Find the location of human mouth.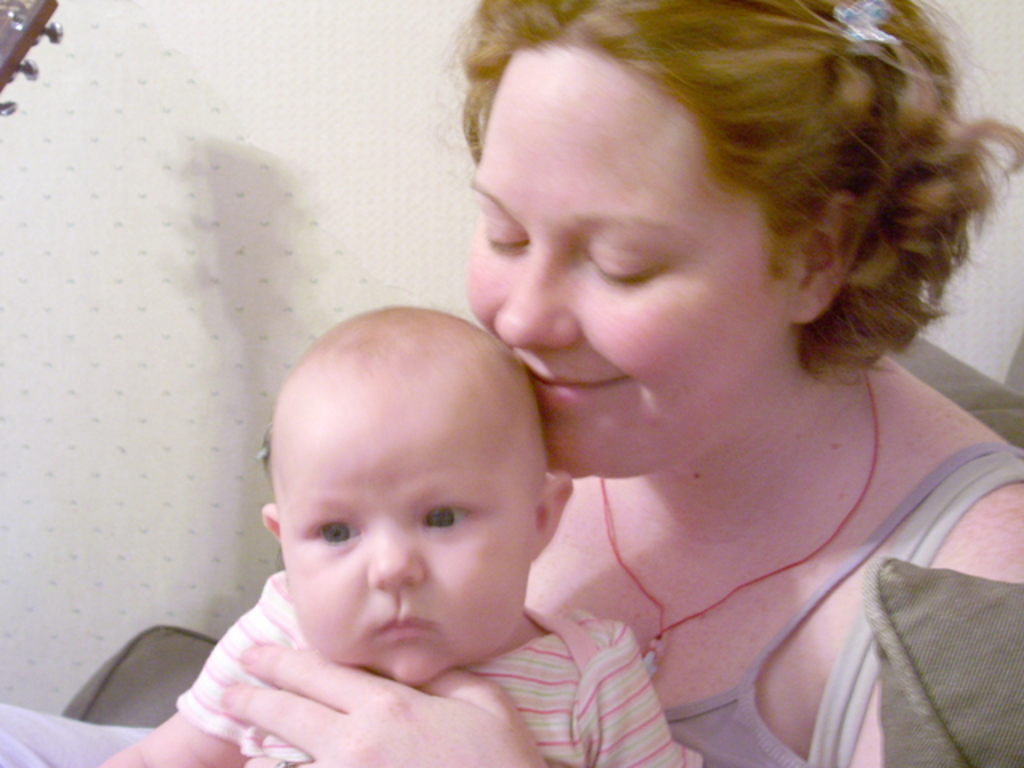
Location: <bbox>533, 368, 624, 406</bbox>.
